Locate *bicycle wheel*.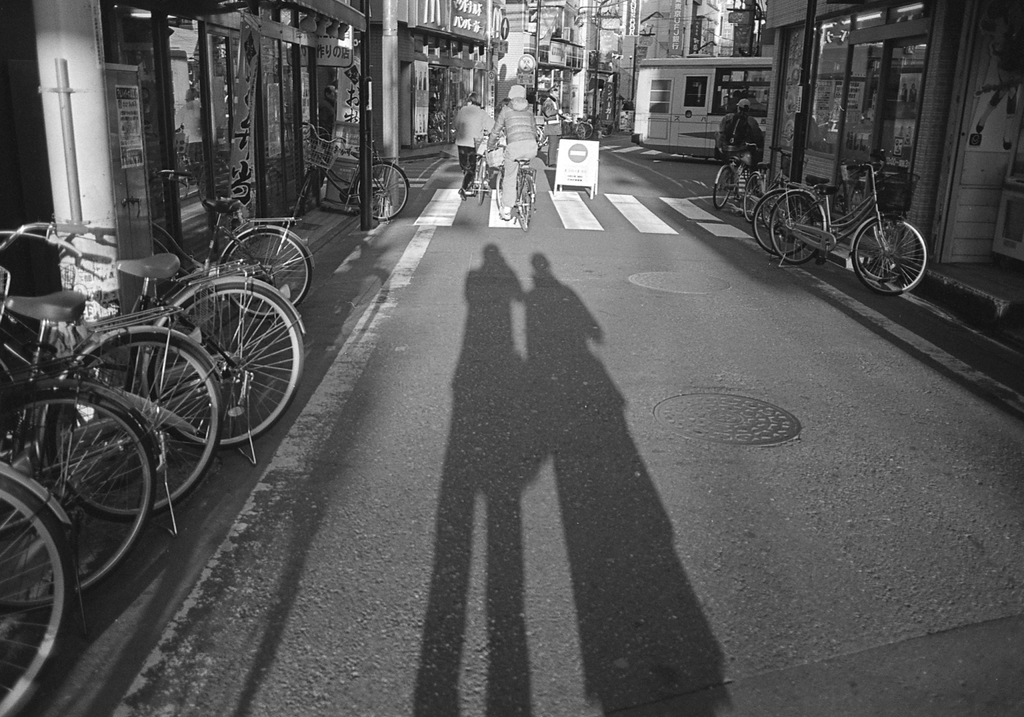
Bounding box: (left=711, top=165, right=729, bottom=209).
